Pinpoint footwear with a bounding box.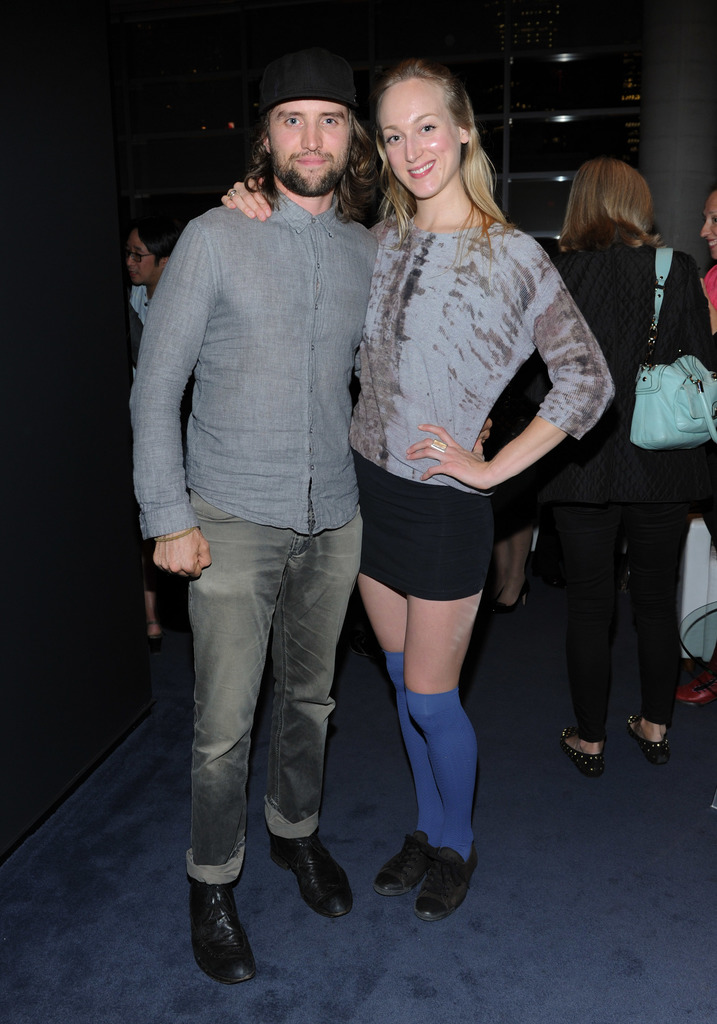
[left=631, top=713, right=668, bottom=765].
